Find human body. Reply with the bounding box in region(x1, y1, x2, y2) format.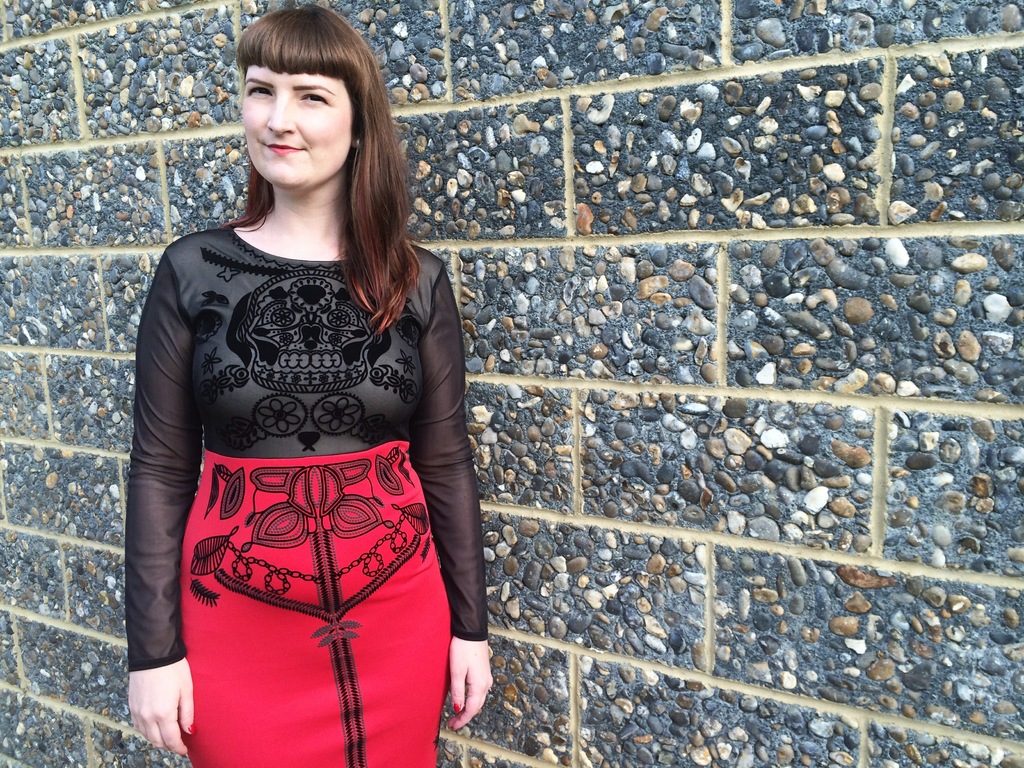
region(123, 7, 479, 767).
